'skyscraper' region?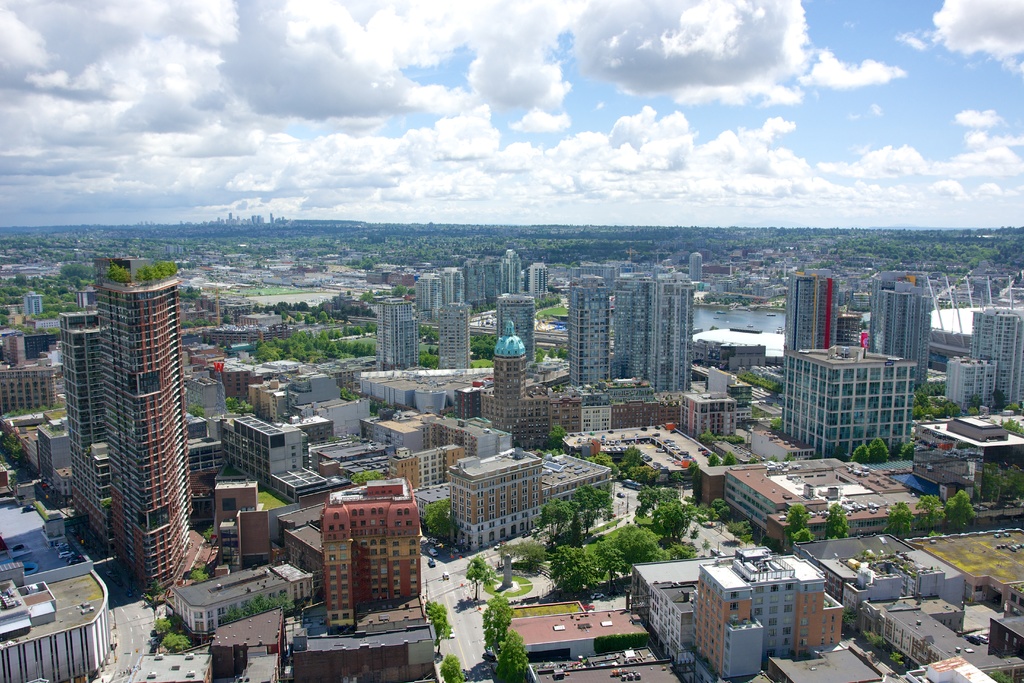
bbox=[374, 300, 419, 375]
